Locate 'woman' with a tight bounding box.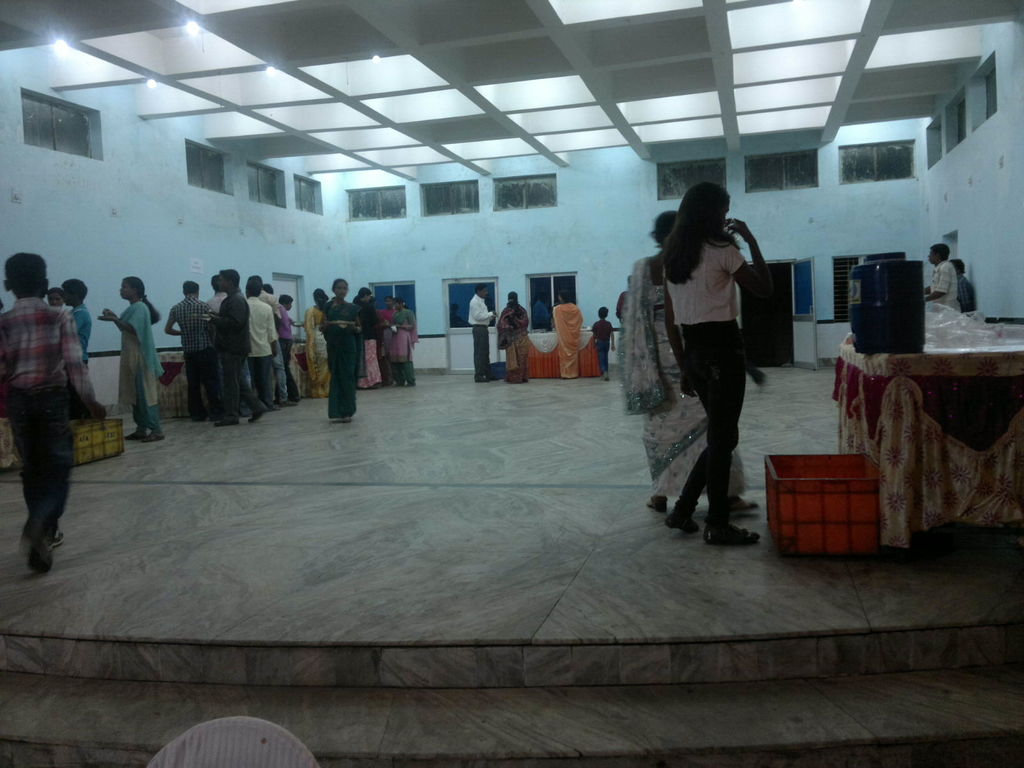
[353,284,378,389].
